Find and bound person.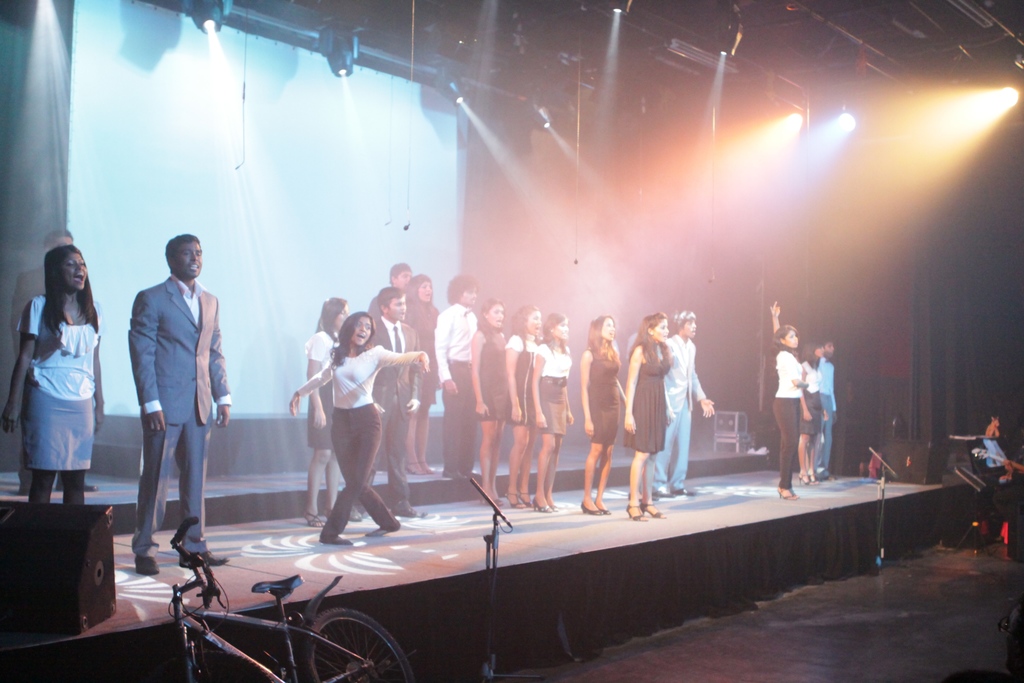
Bound: select_region(580, 315, 625, 516).
